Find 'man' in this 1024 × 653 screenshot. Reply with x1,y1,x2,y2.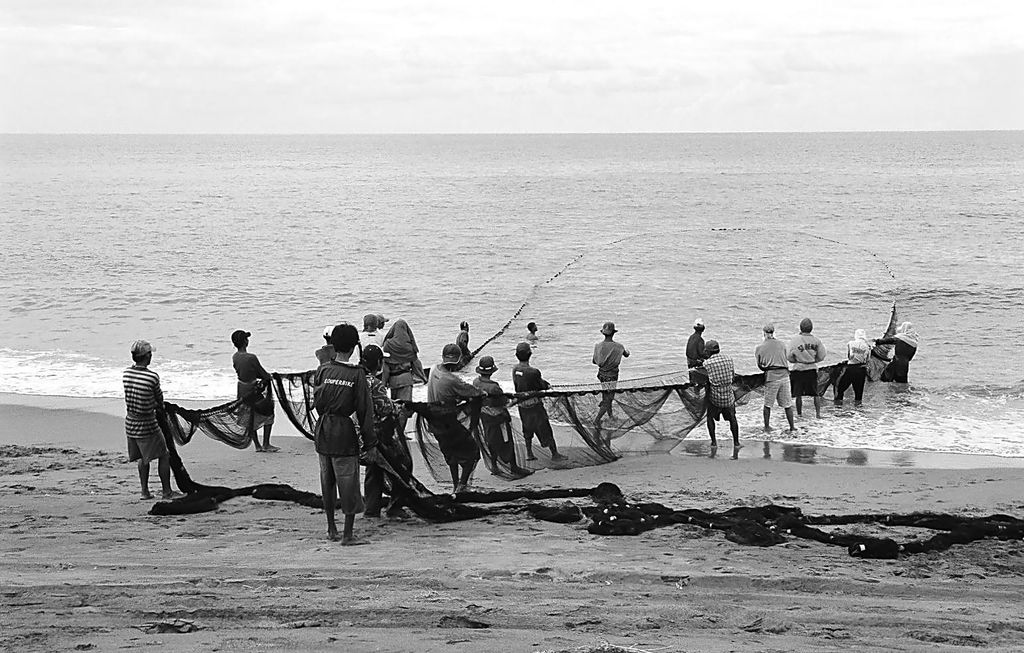
115,338,201,515.
